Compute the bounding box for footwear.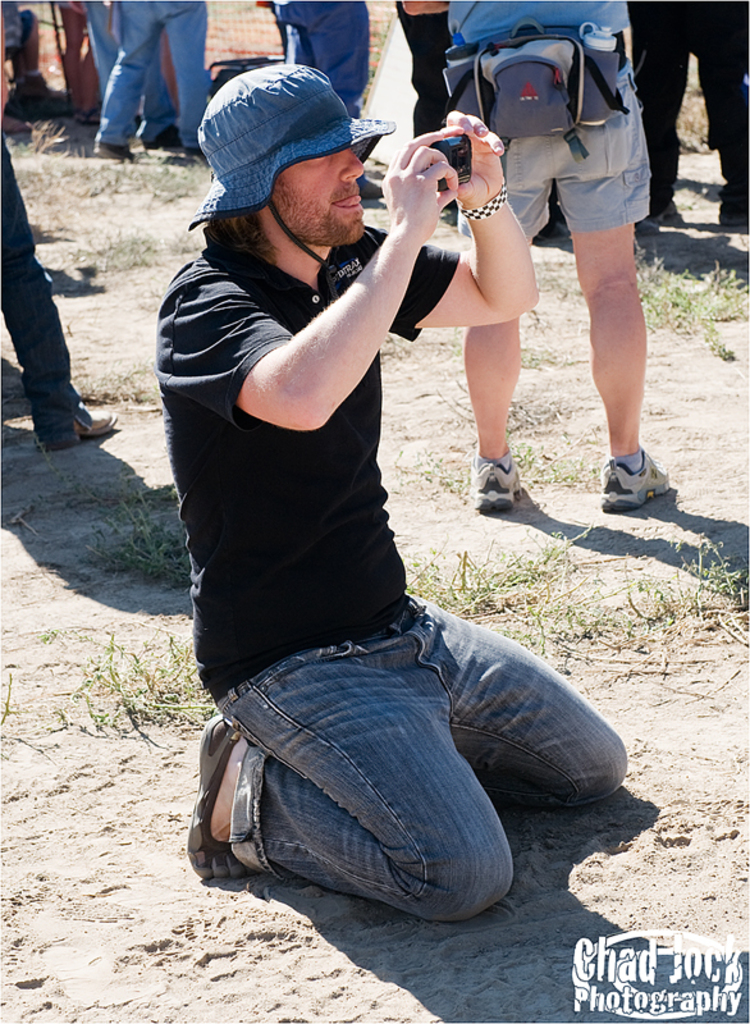
pyautogui.locateOnScreen(50, 413, 132, 449).
